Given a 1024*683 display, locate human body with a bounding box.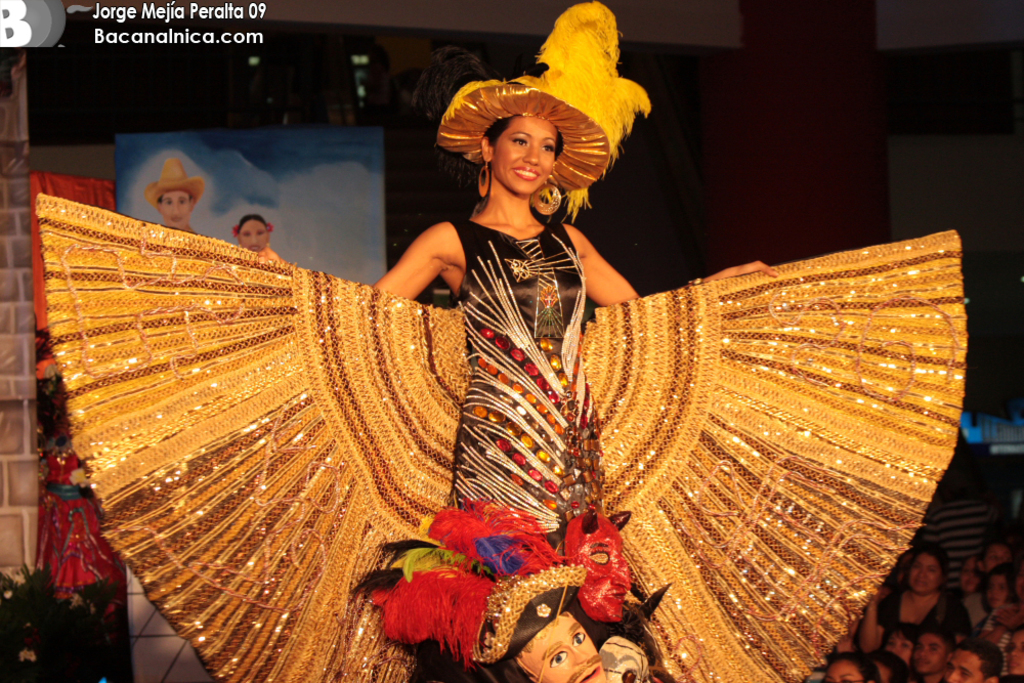
Located: [left=853, top=551, right=971, bottom=651].
